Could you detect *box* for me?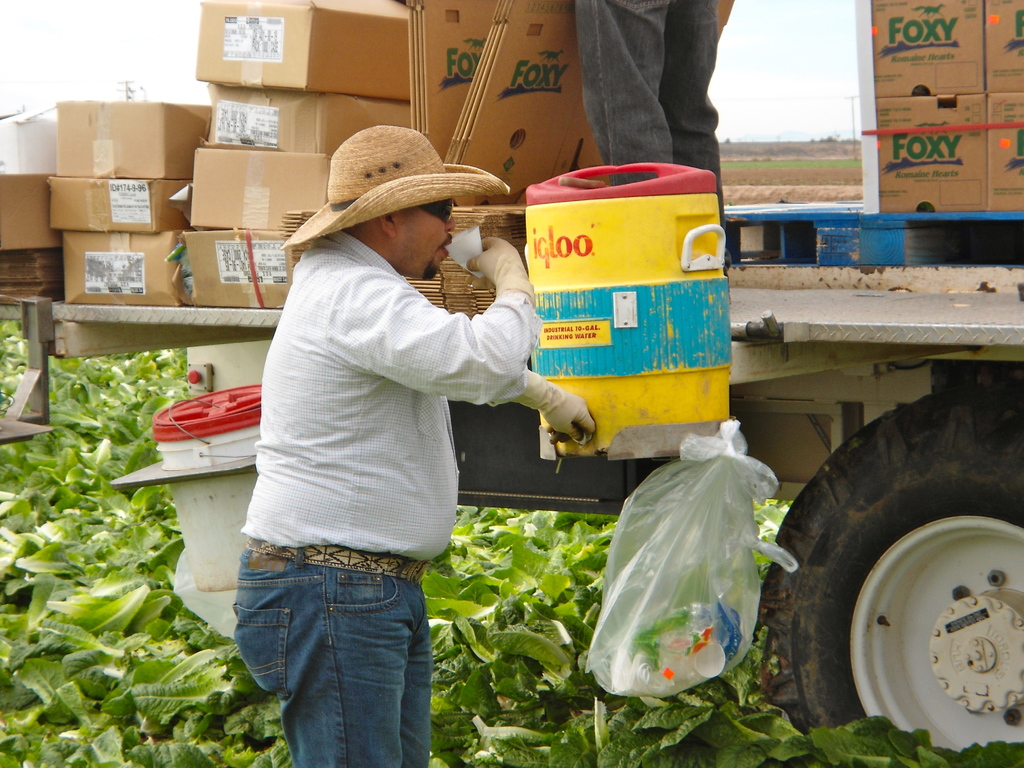
Detection result: (193, 0, 411, 102).
